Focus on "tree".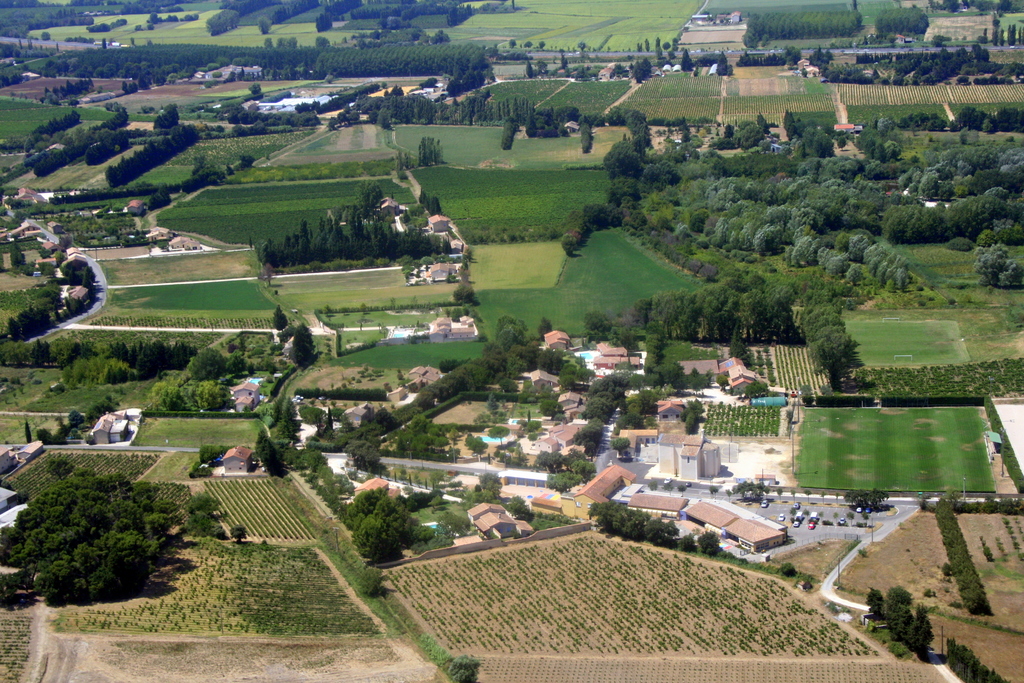
Focused at pyautogui.locateOnScreen(627, 514, 652, 544).
